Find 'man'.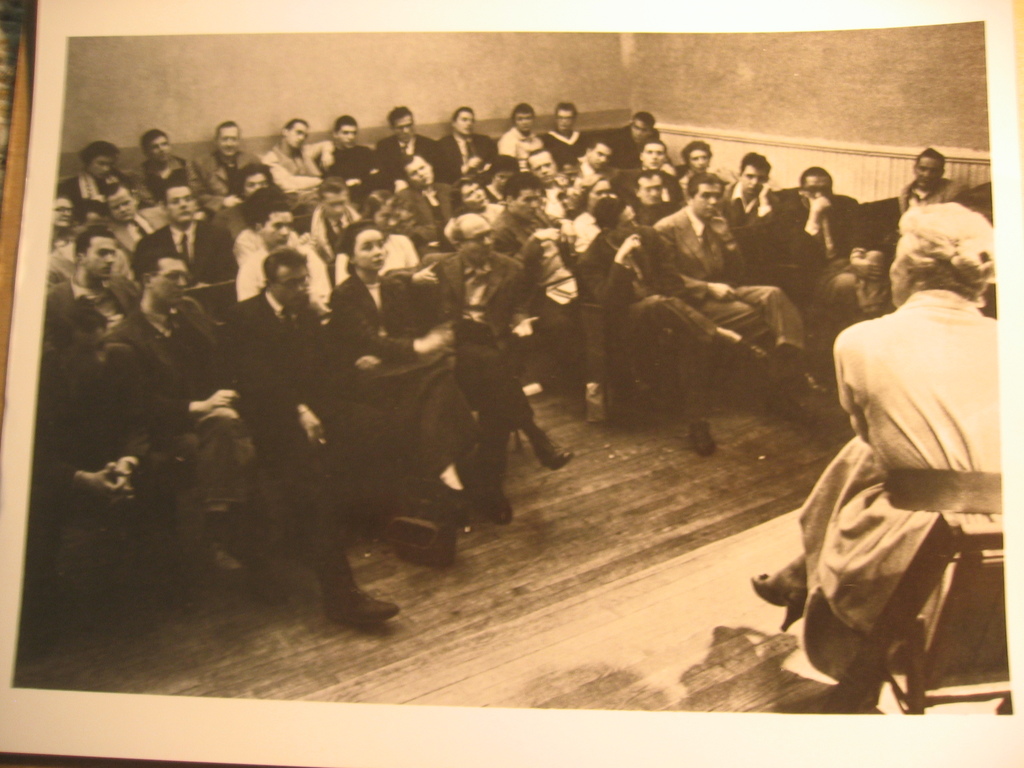
<bbox>655, 173, 822, 383</bbox>.
